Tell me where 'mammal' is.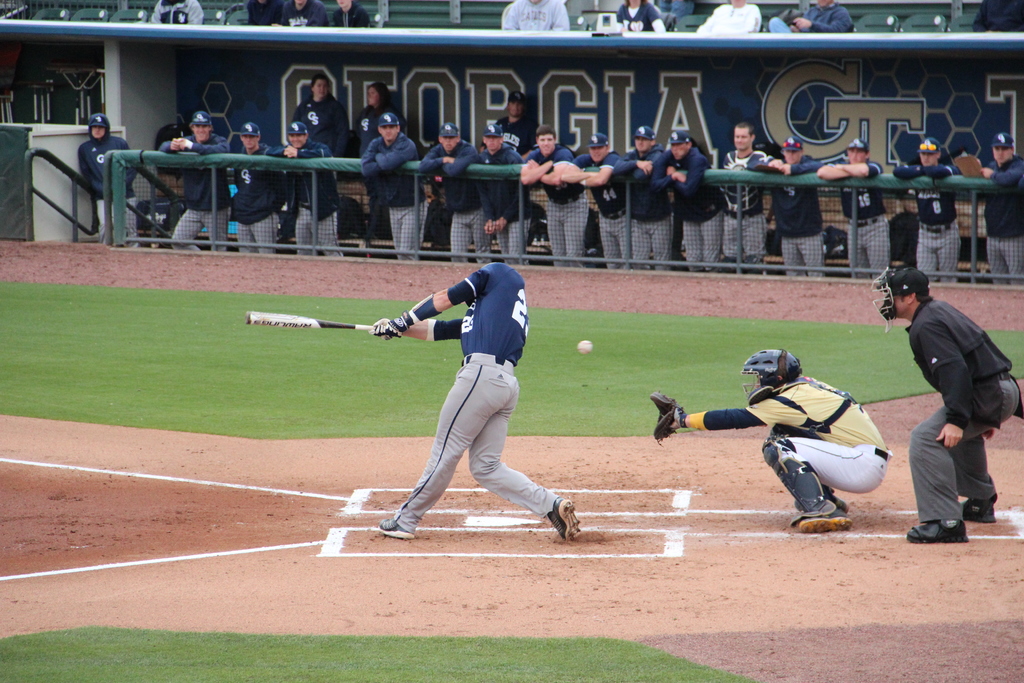
'mammal' is at BBox(517, 124, 588, 266).
